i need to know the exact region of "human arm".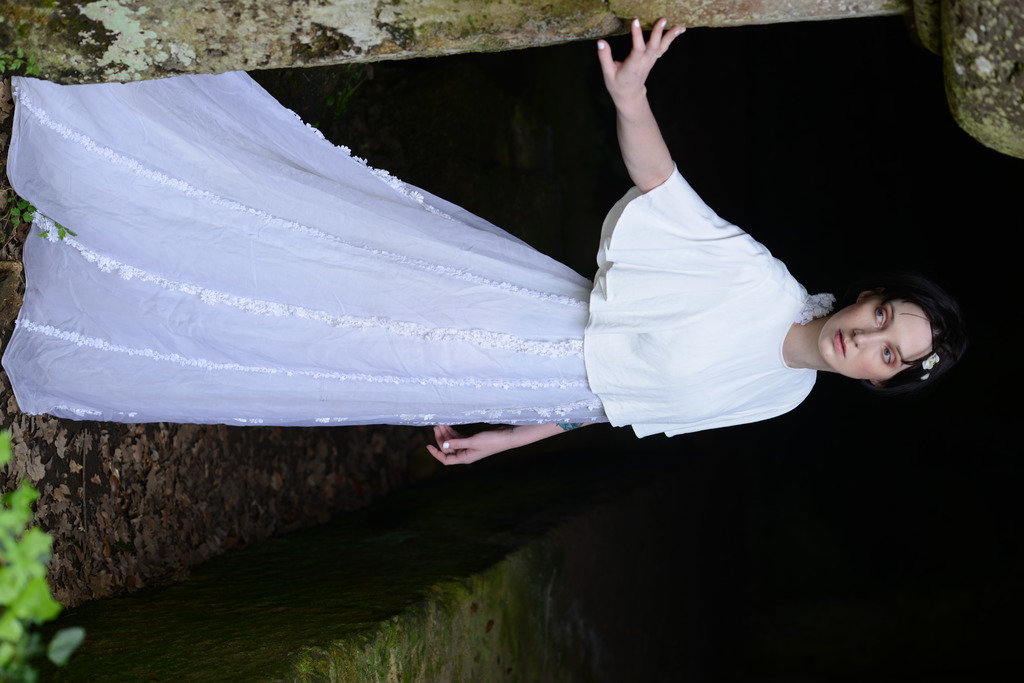
Region: (x1=586, y1=11, x2=697, y2=213).
